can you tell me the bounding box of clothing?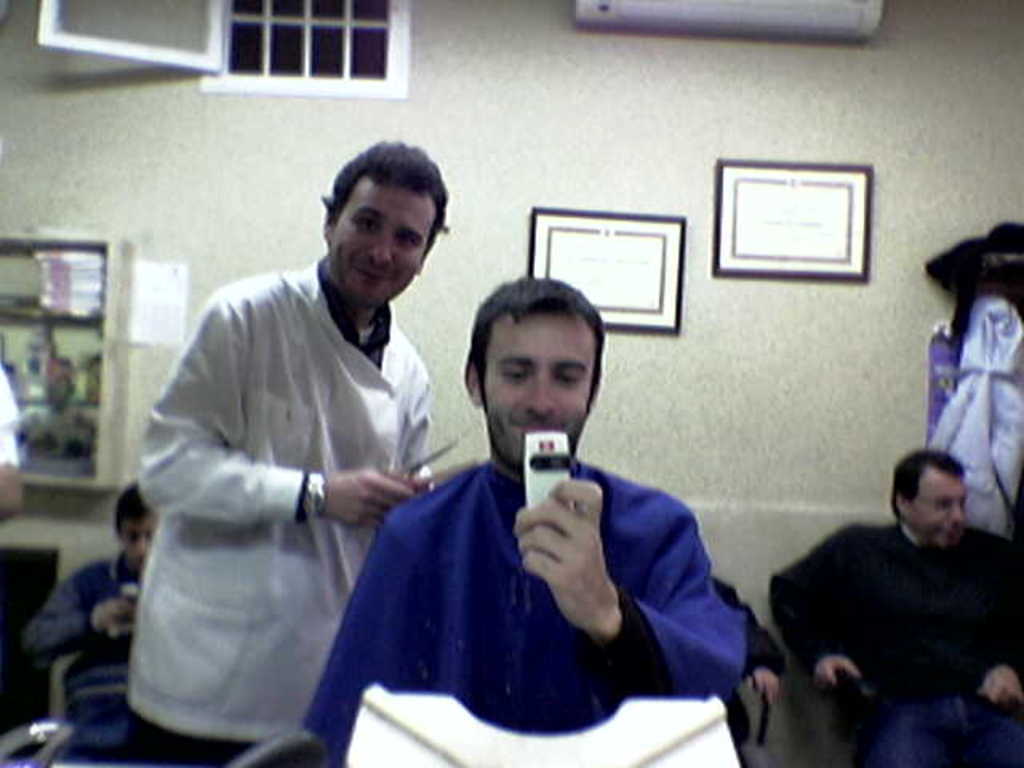
bbox=(126, 242, 448, 739).
